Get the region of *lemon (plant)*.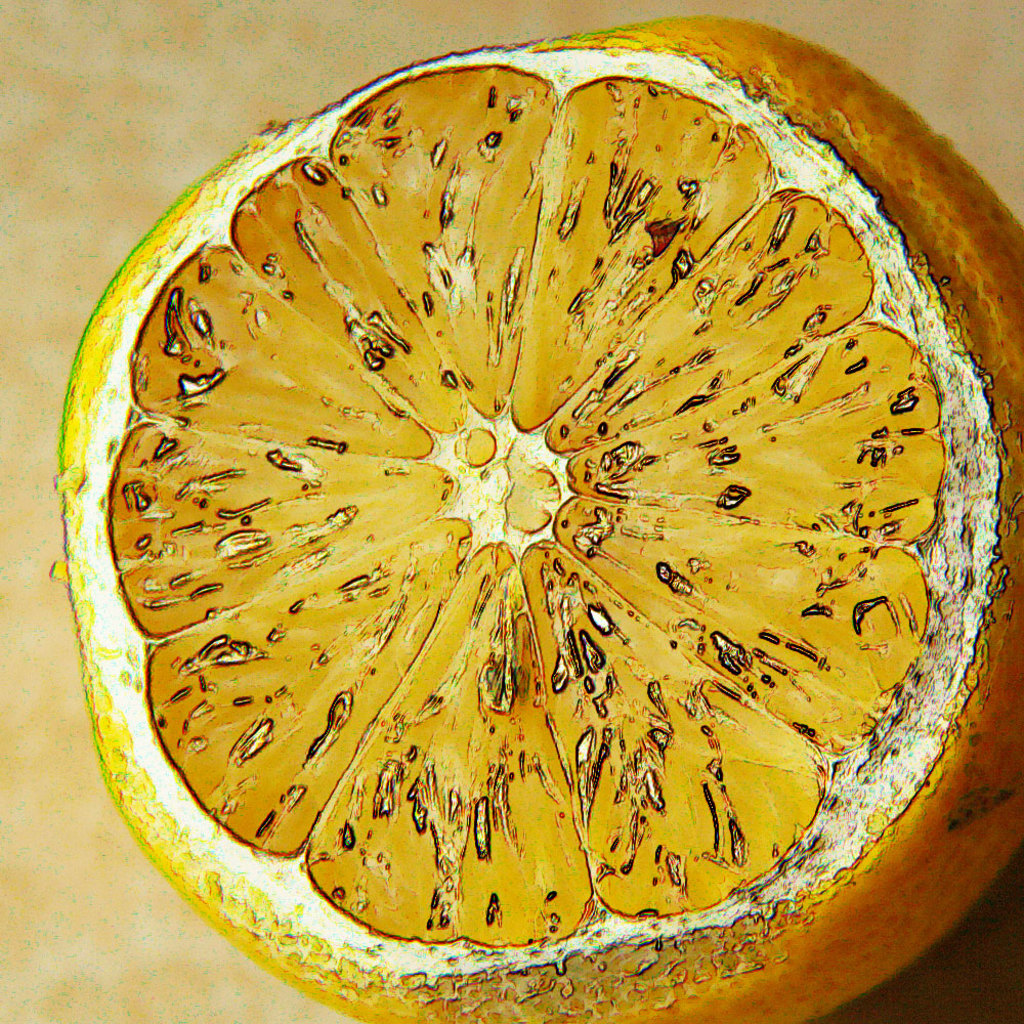
[left=61, top=15, right=1023, bottom=1023].
